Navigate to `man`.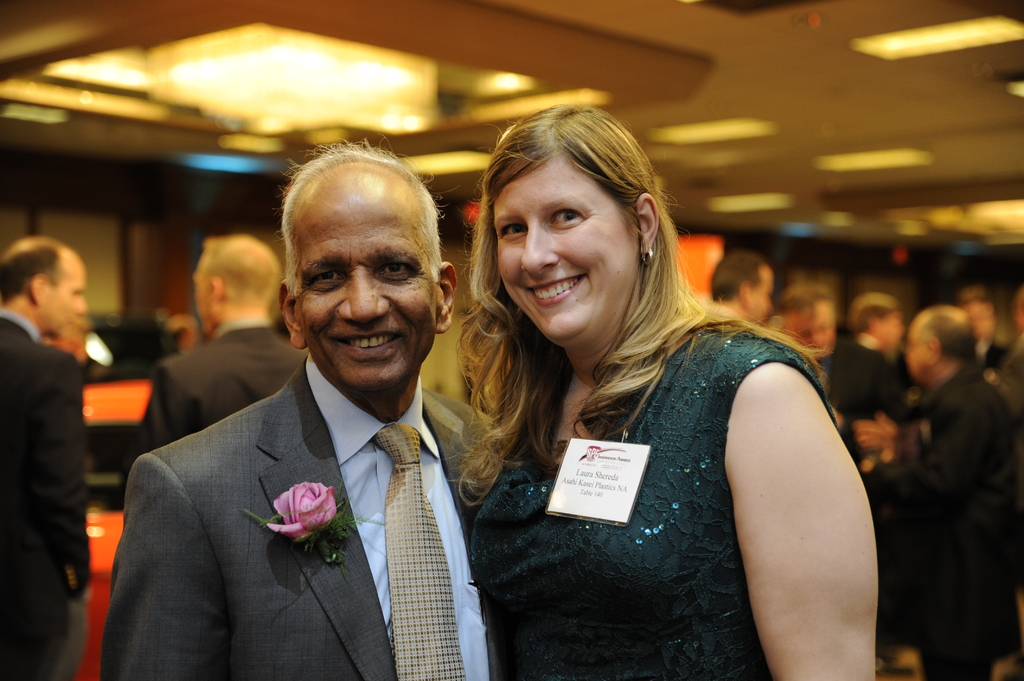
Navigation target: rect(123, 237, 311, 479).
